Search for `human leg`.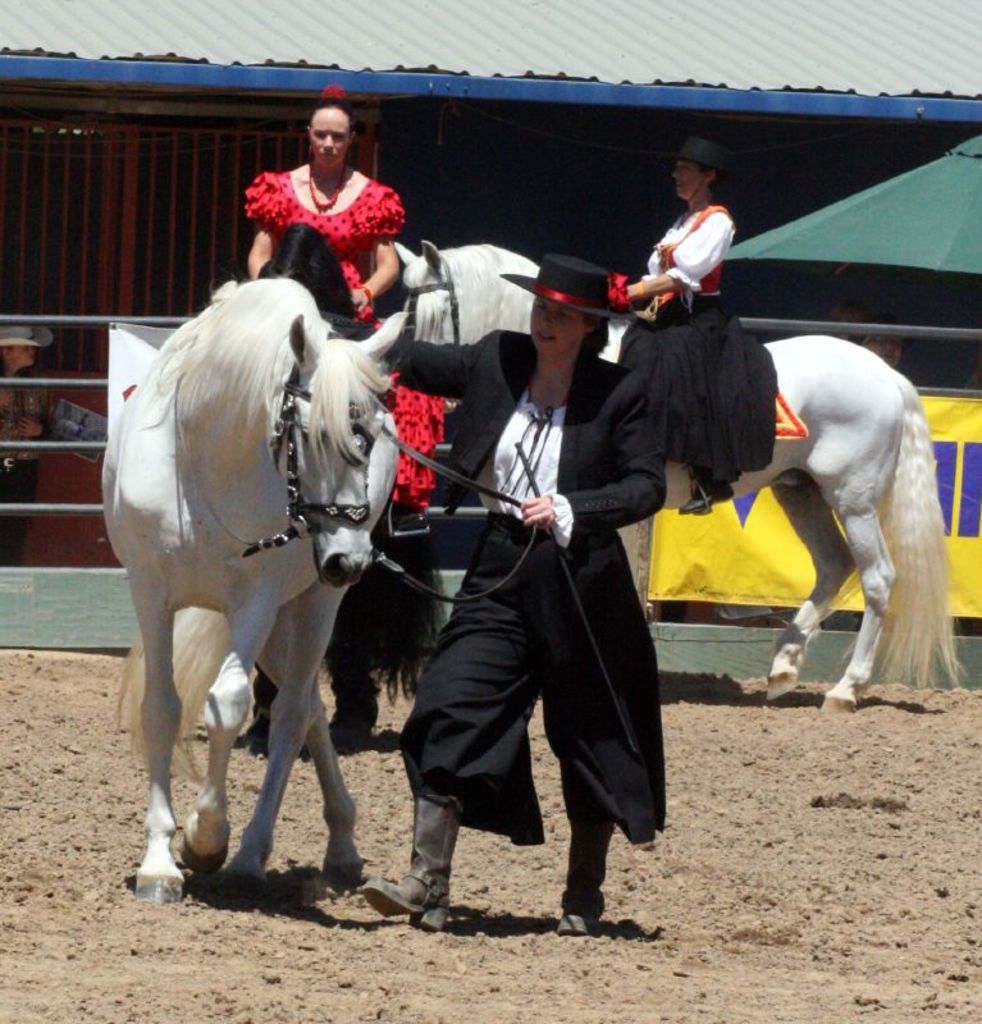
Found at 553/782/618/928.
